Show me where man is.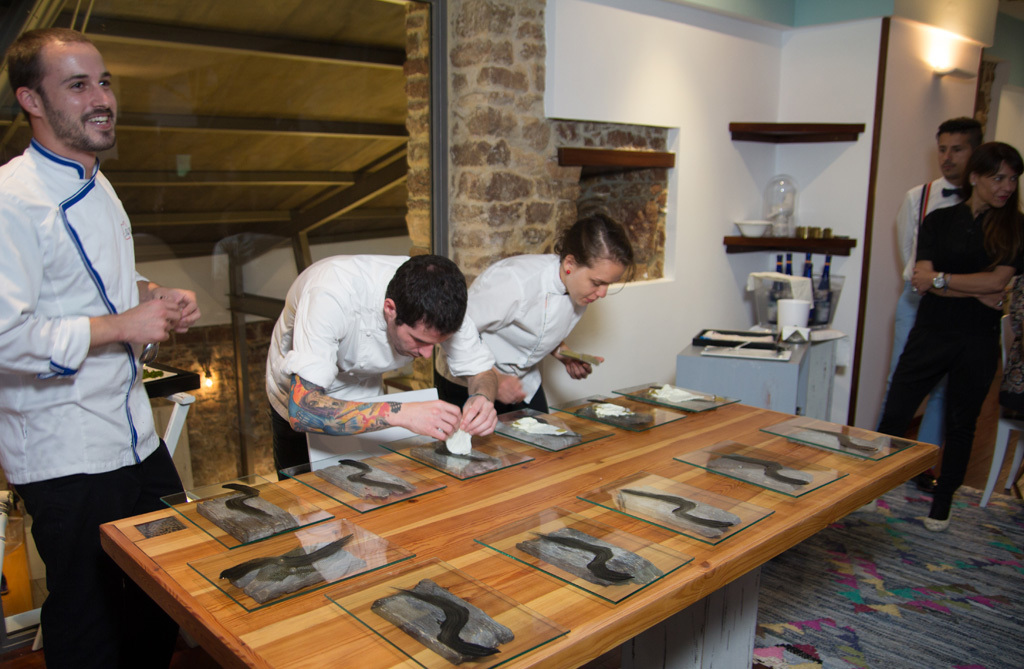
man is at bbox=[264, 253, 497, 479].
